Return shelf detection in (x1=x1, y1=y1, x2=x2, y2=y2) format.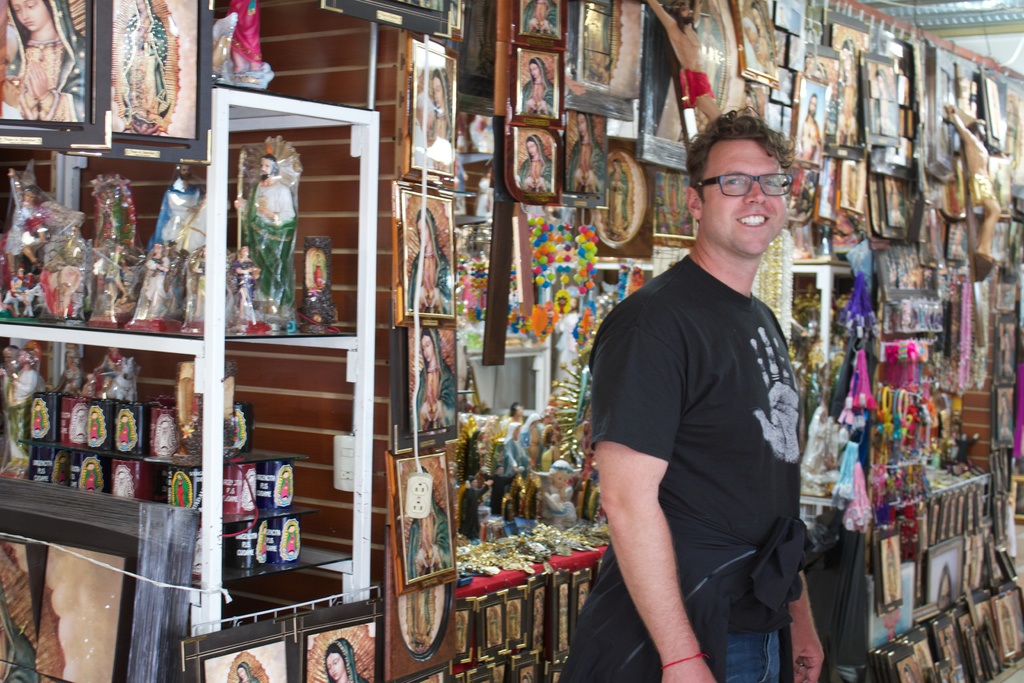
(x1=0, y1=81, x2=381, y2=682).
